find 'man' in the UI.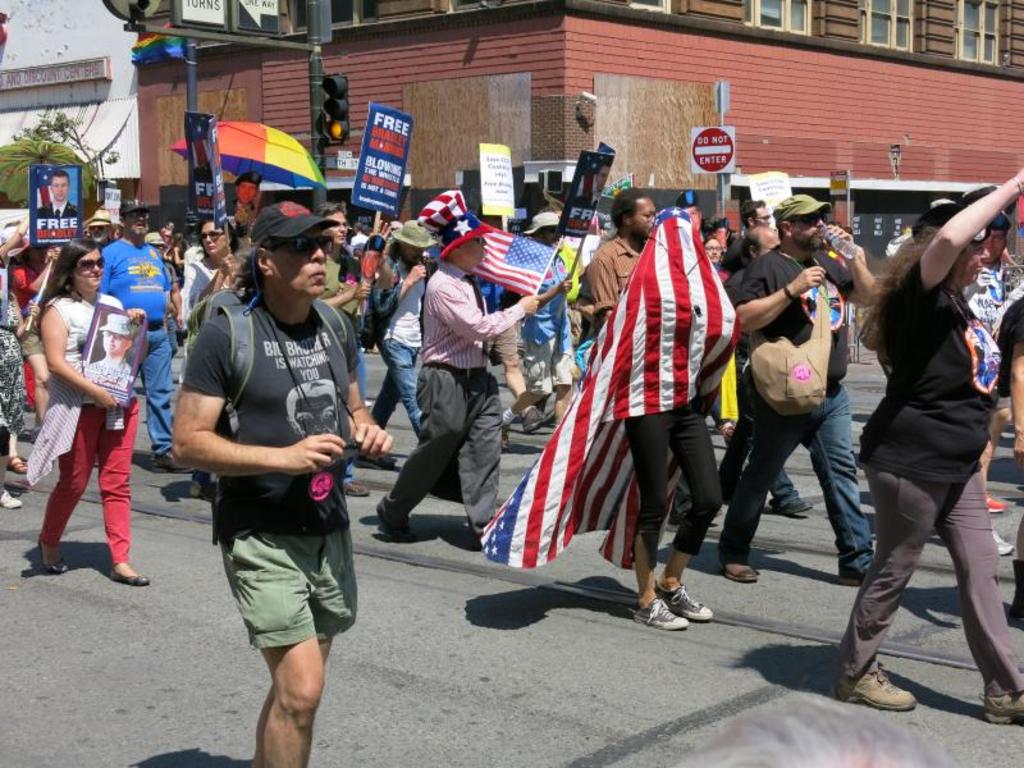
UI element at 676/188/705/237.
